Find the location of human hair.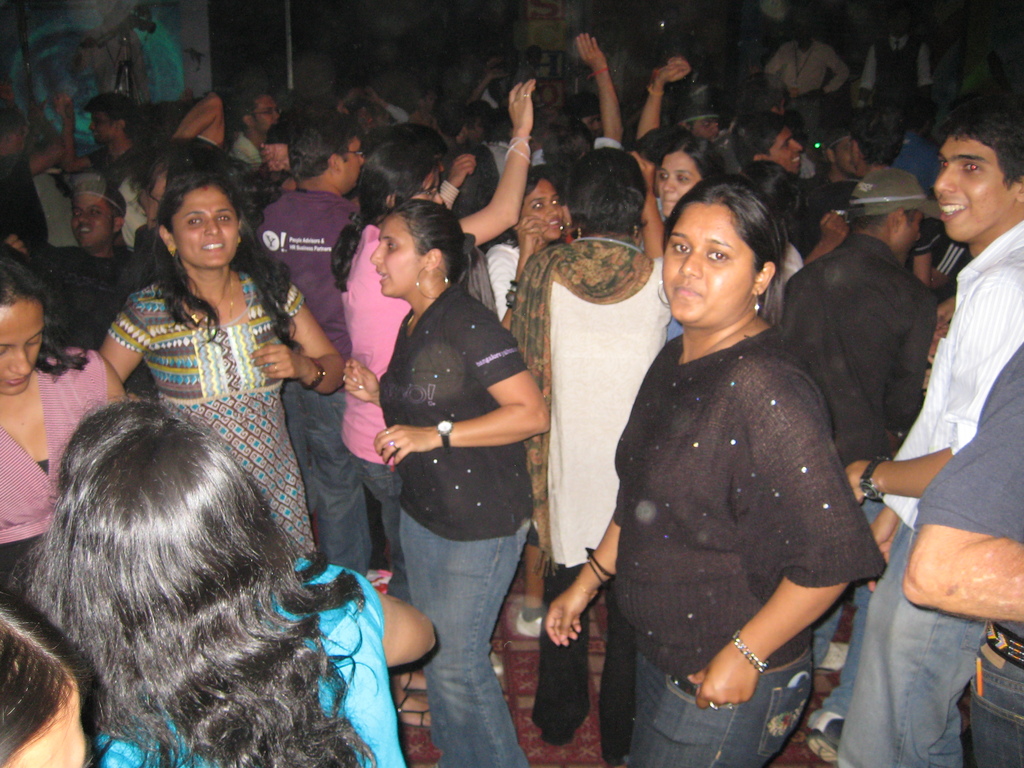
Location: left=0, top=586, right=94, bottom=767.
